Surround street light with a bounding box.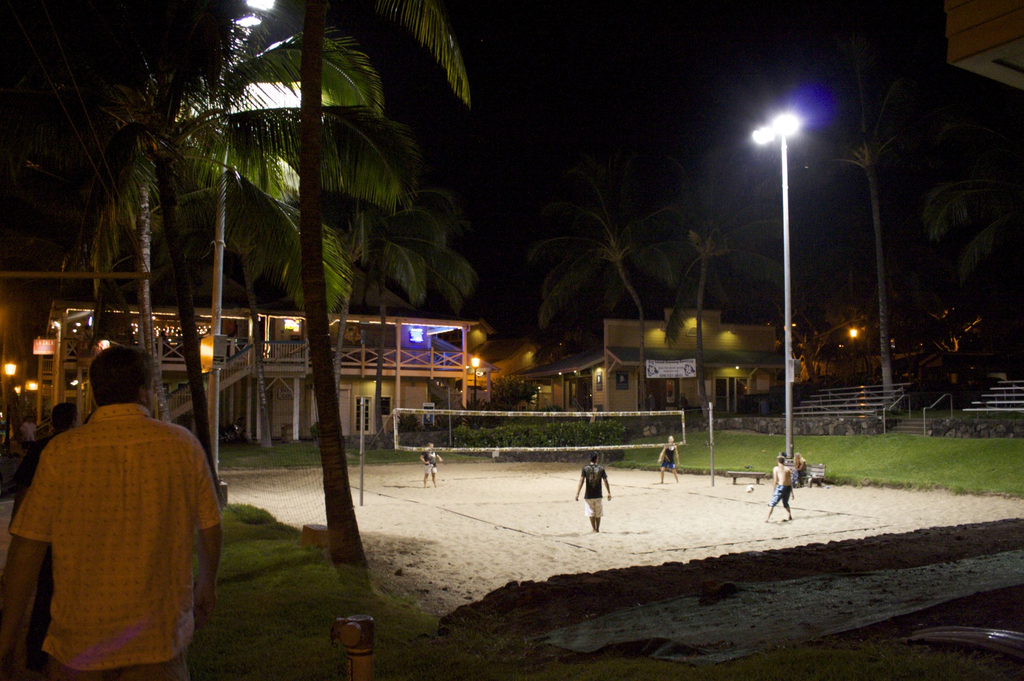
region(0, 358, 17, 434).
